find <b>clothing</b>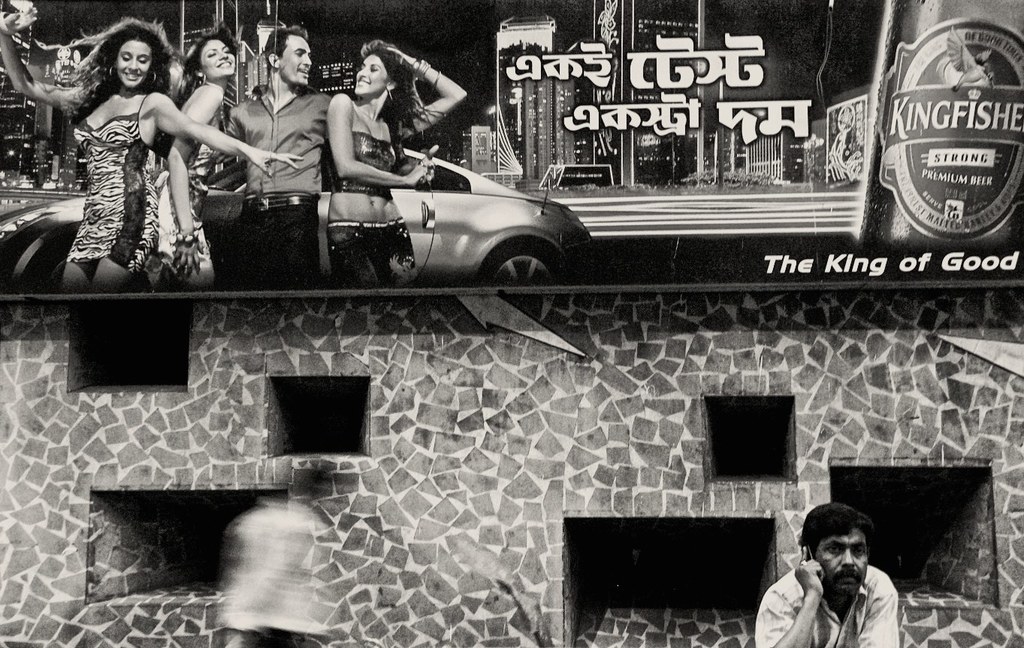
select_region(334, 125, 397, 197)
